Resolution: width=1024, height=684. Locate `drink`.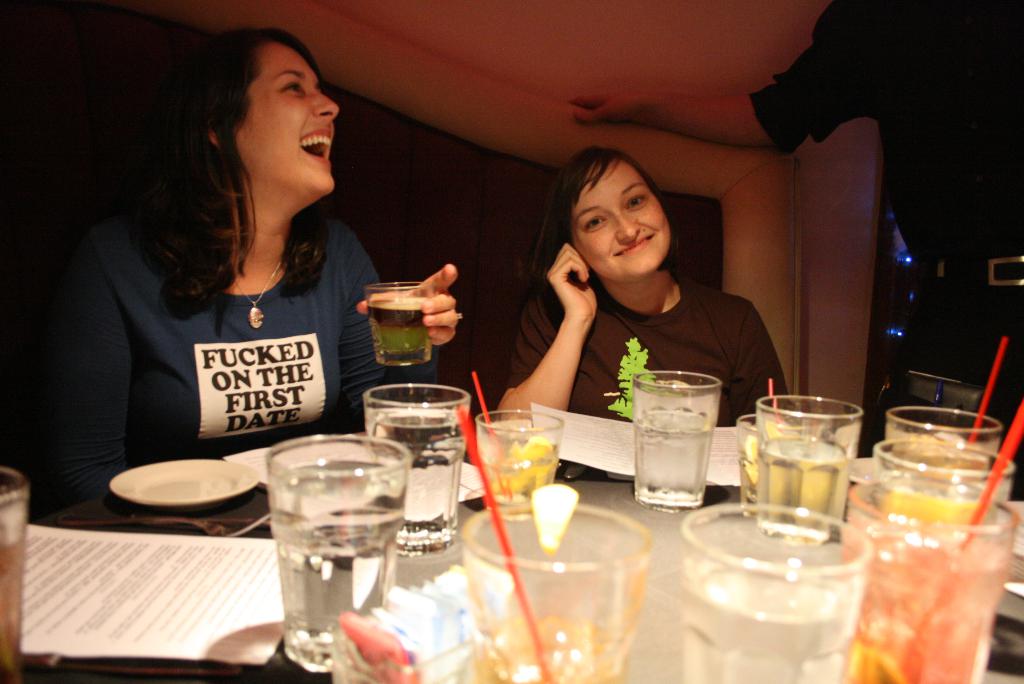
rect(673, 496, 840, 683).
